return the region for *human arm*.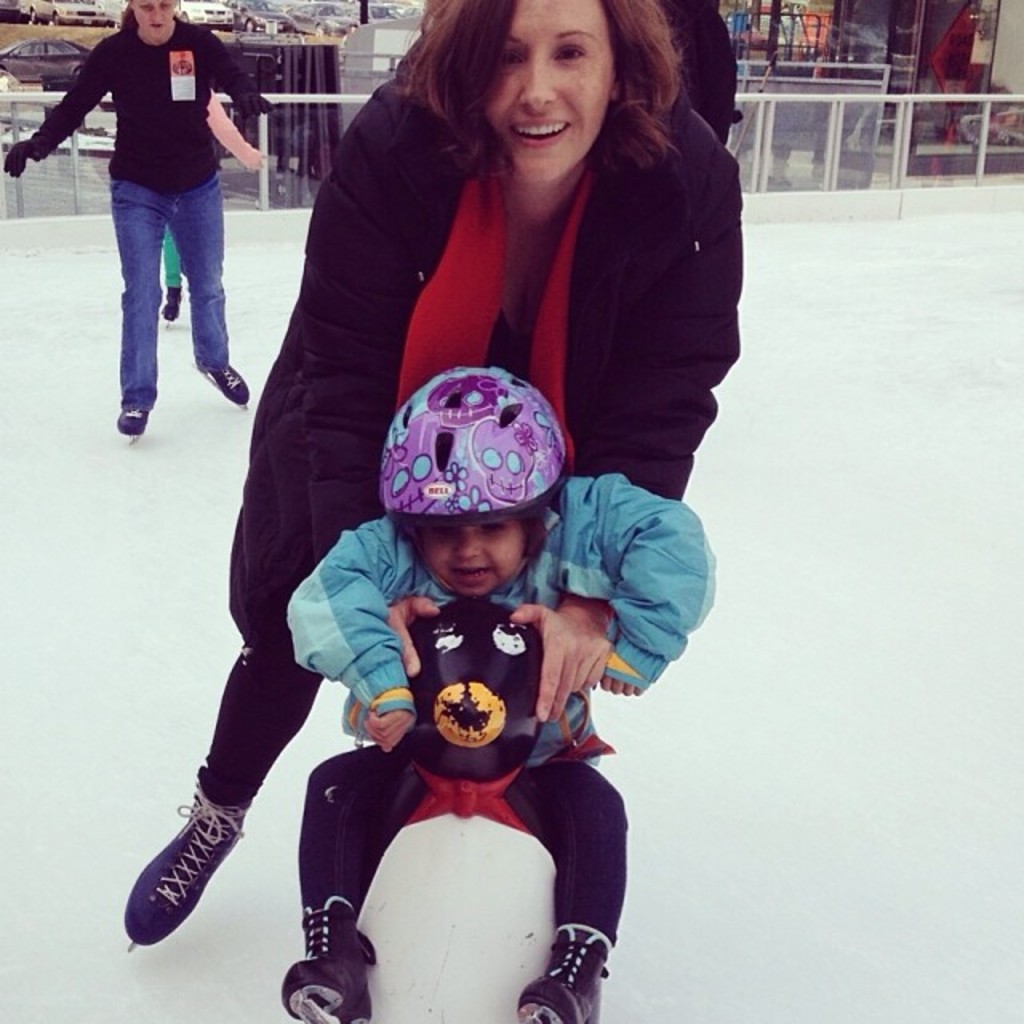
{"x1": 285, "y1": 512, "x2": 426, "y2": 752}.
